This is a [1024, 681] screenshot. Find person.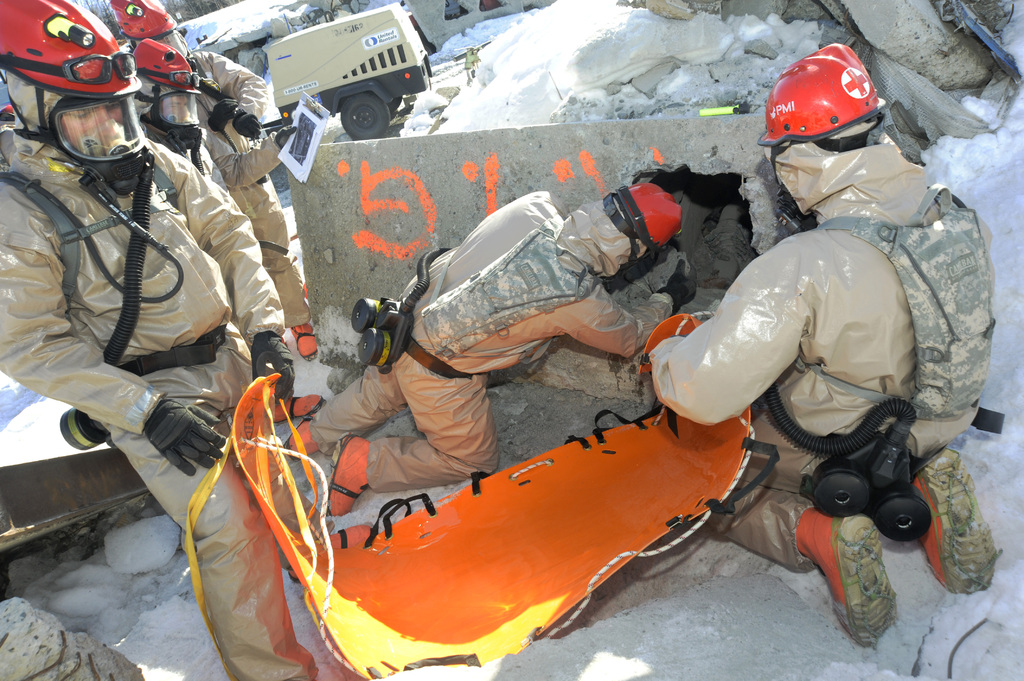
Bounding box: x1=0 y1=0 x2=306 y2=680.
